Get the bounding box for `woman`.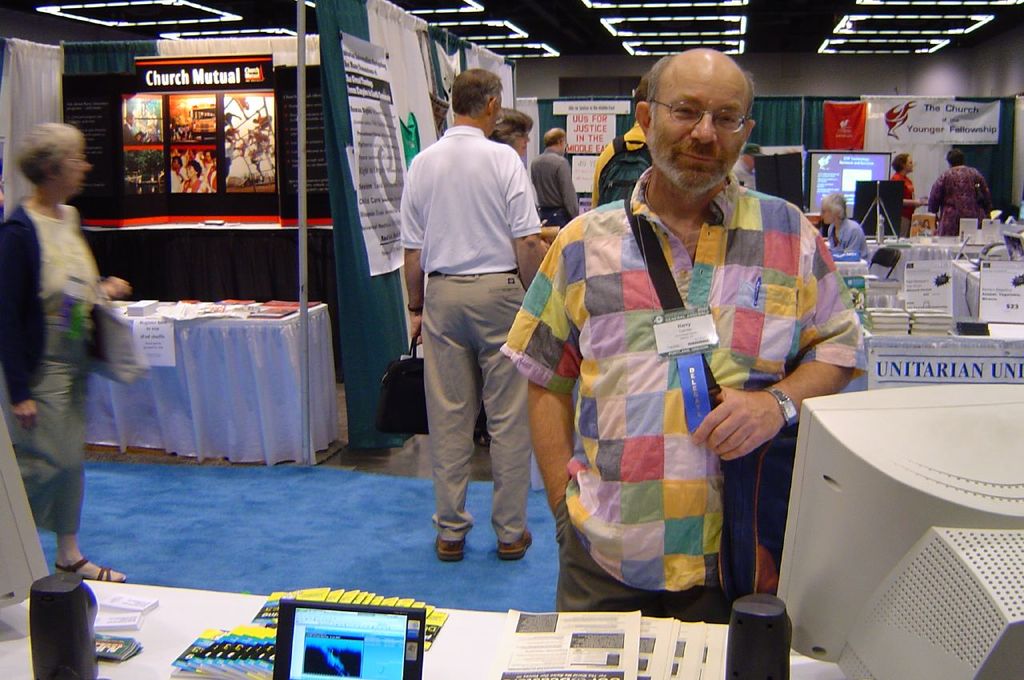
484 106 554 226.
